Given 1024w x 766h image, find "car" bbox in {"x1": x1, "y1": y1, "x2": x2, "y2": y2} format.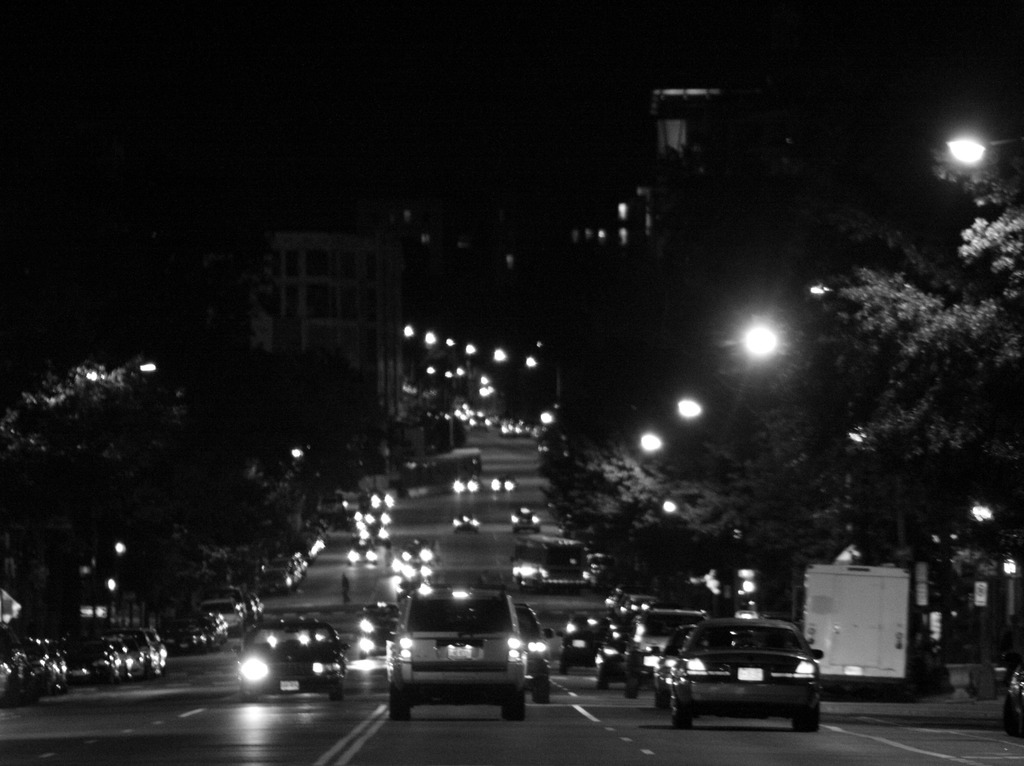
{"x1": 386, "y1": 586, "x2": 529, "y2": 725}.
